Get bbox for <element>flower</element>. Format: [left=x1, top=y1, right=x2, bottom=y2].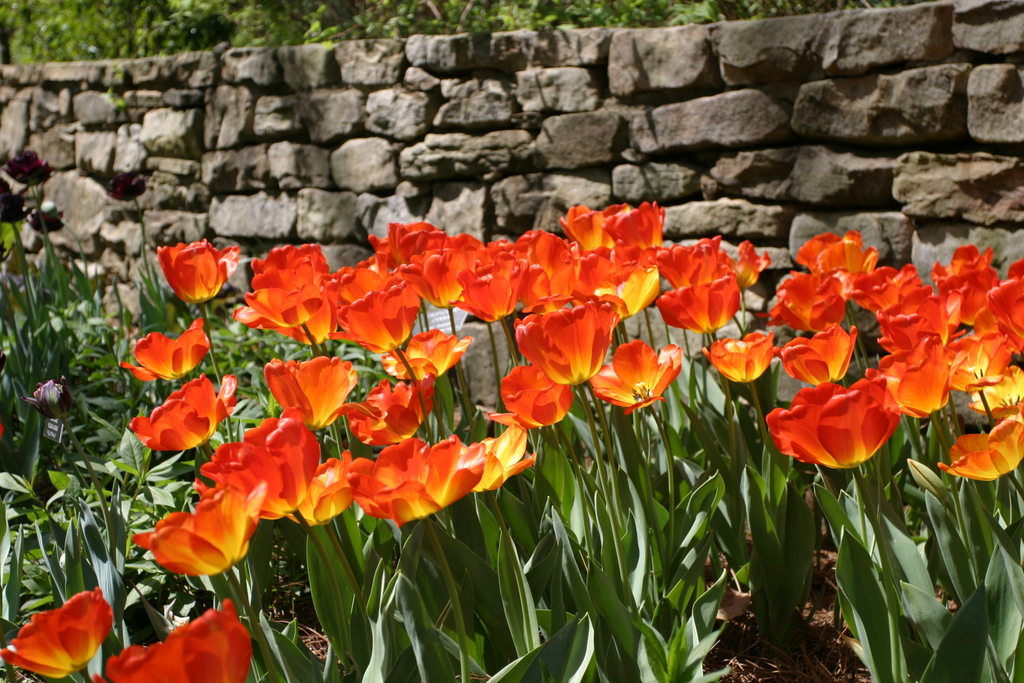
[left=154, top=241, right=240, bottom=304].
